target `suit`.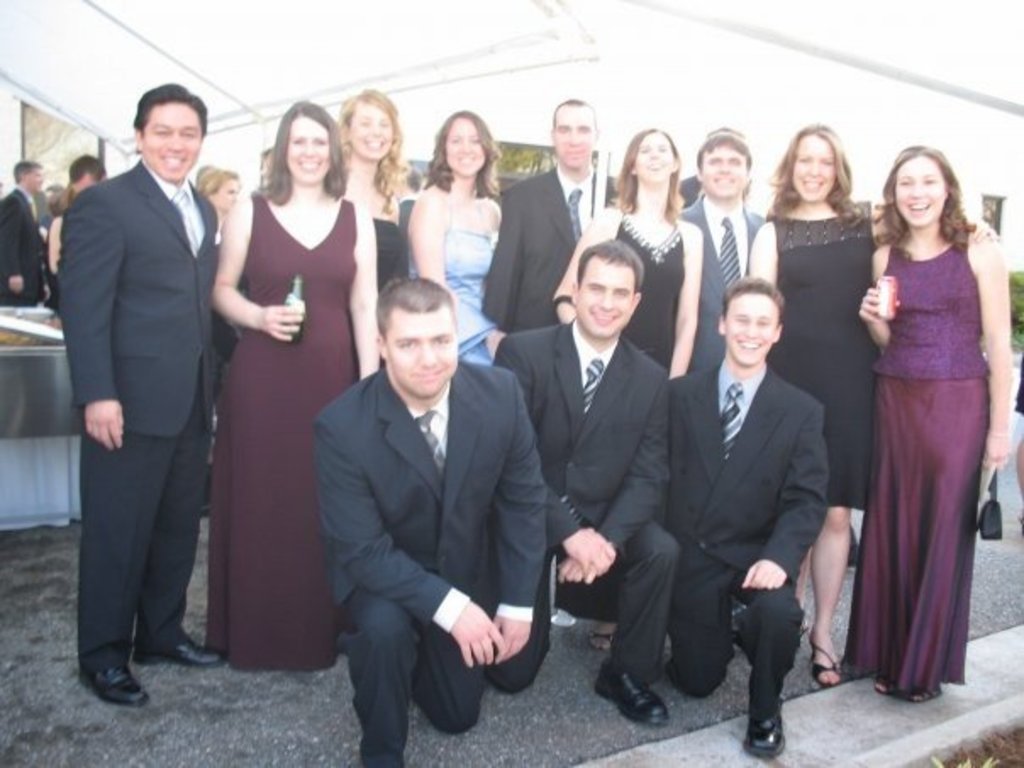
Target region: [488, 315, 685, 685].
